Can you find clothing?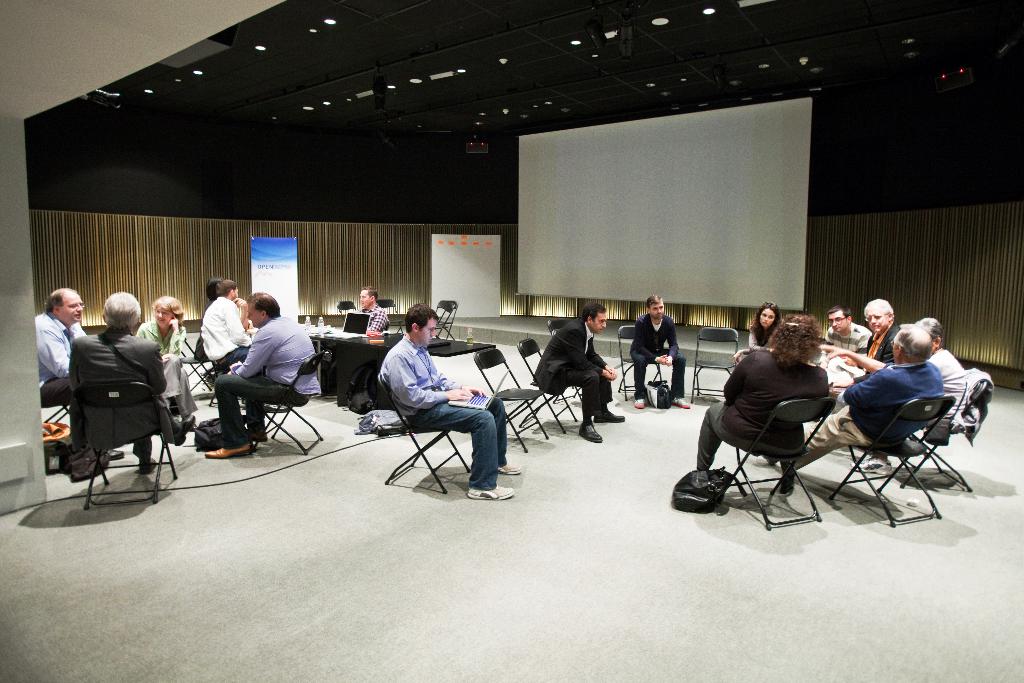
Yes, bounding box: BBox(197, 298, 312, 447).
